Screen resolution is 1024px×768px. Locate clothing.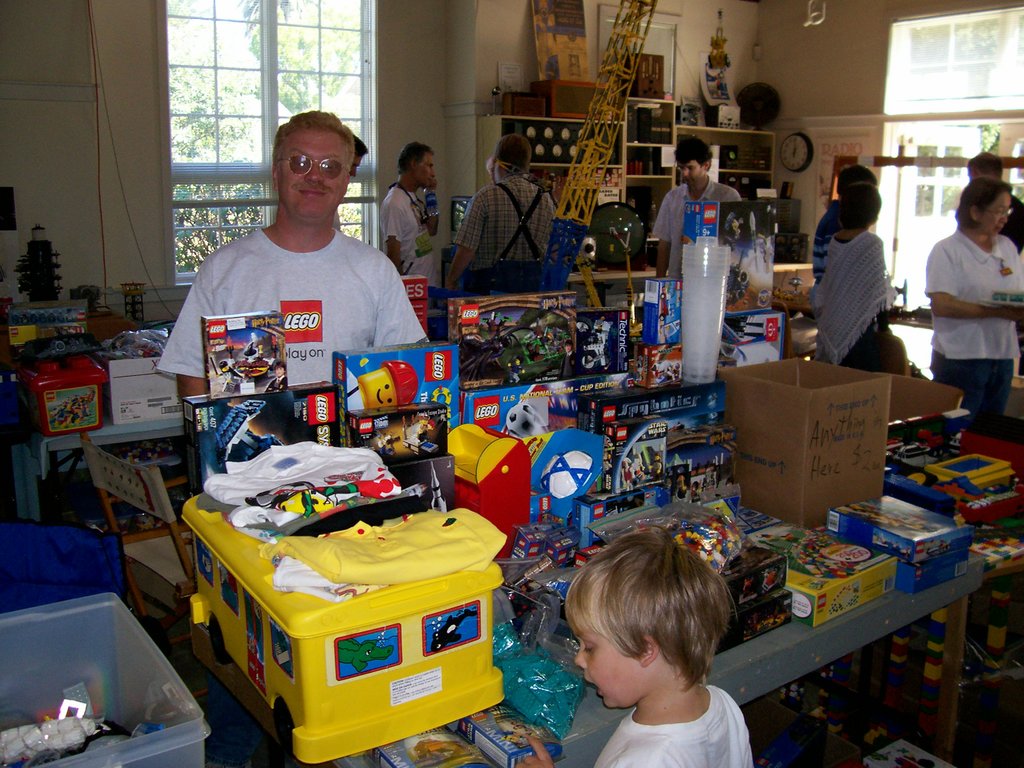
<region>591, 677, 761, 767</region>.
